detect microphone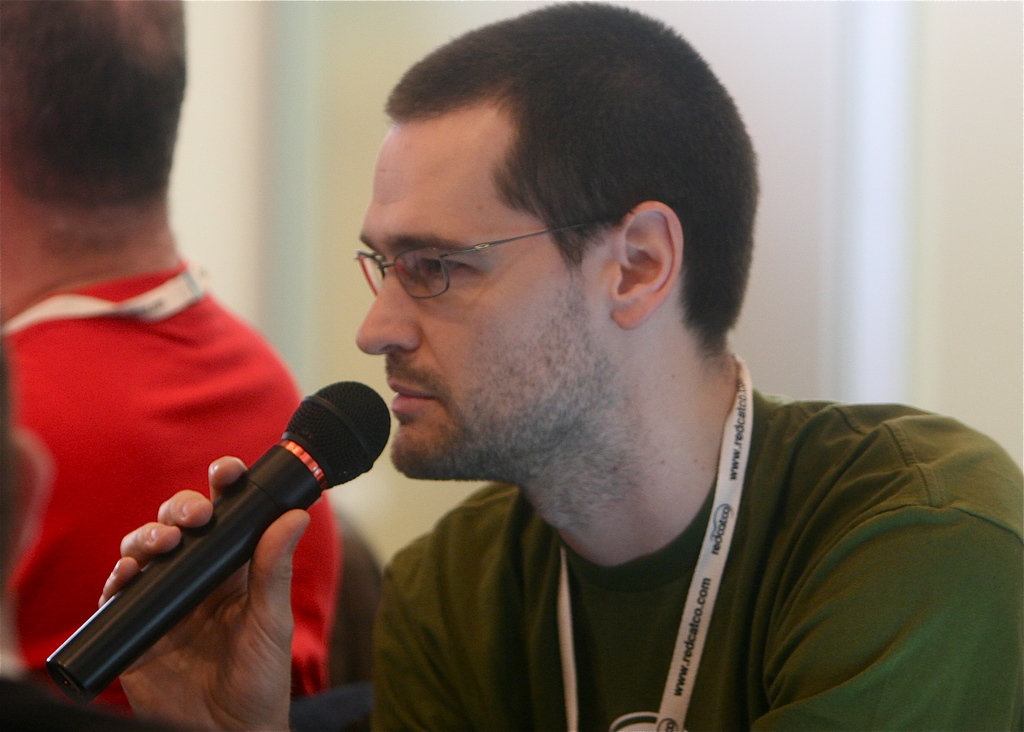
select_region(46, 380, 392, 694)
